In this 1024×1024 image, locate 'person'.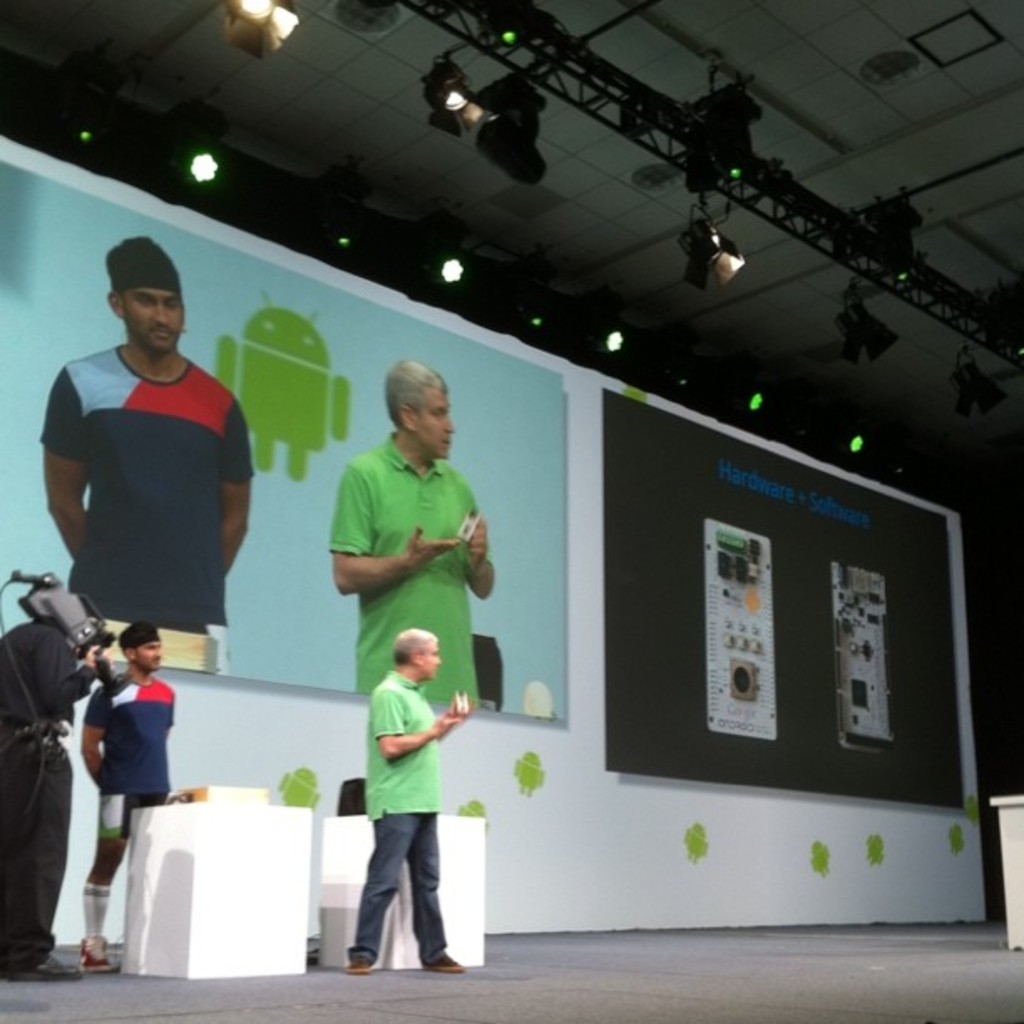
Bounding box: 331 542 470 986.
